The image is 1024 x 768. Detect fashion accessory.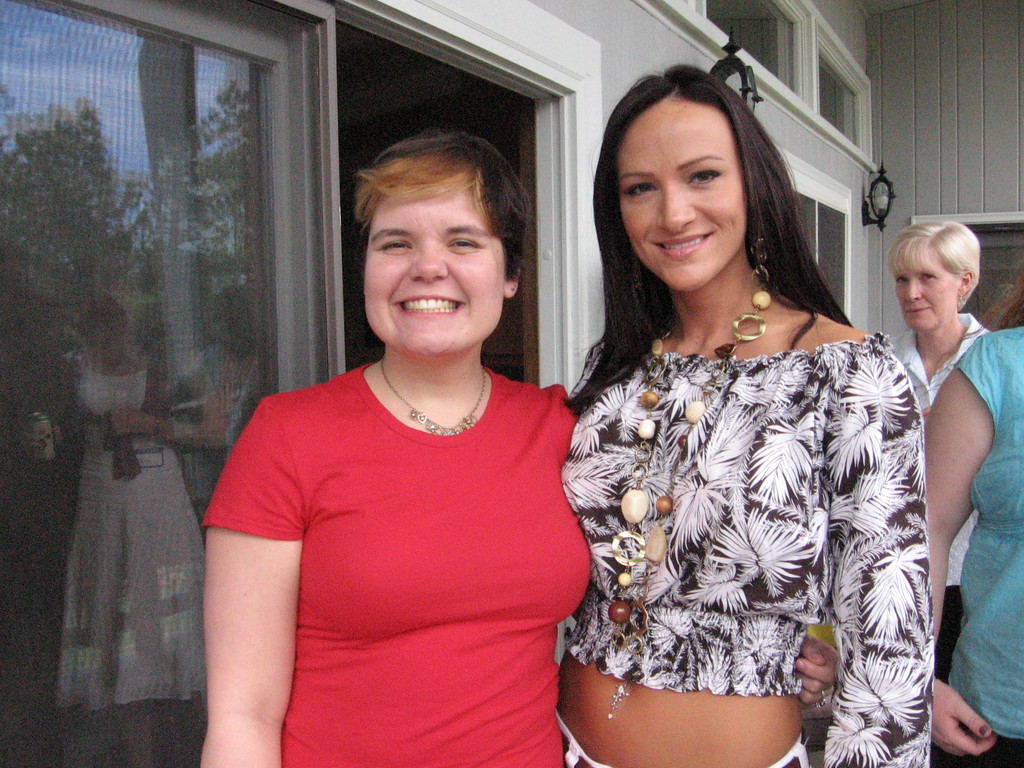
Detection: (592, 280, 771, 633).
